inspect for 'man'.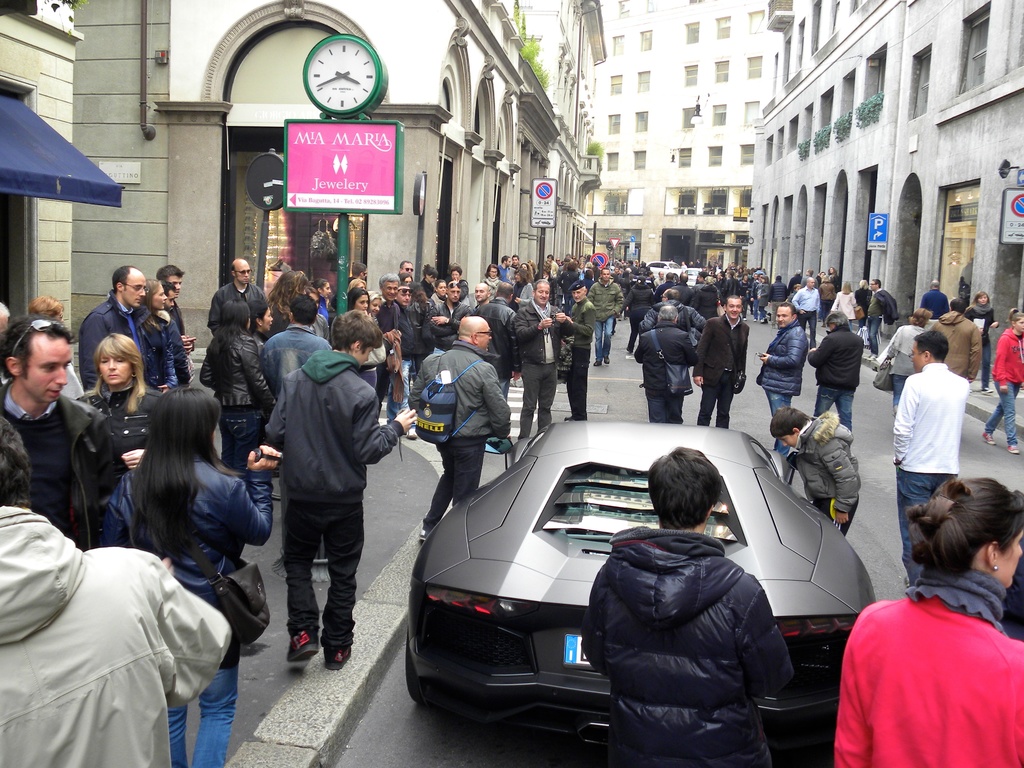
Inspection: (651, 269, 668, 290).
